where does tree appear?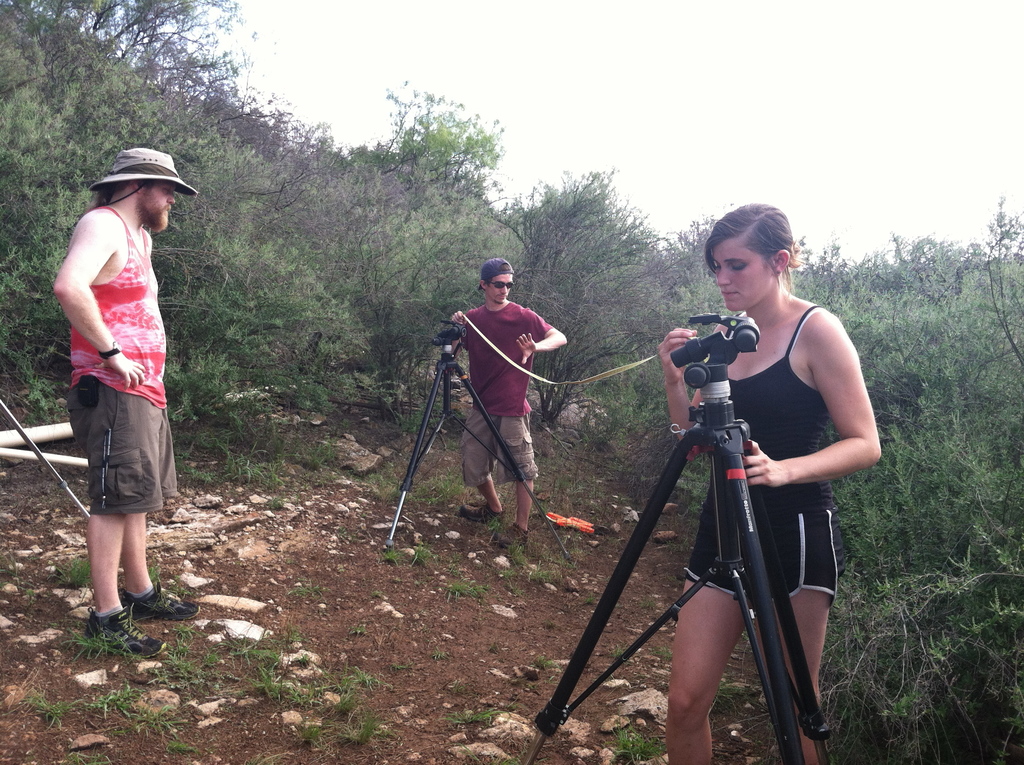
Appears at [x1=493, y1=159, x2=674, y2=427].
